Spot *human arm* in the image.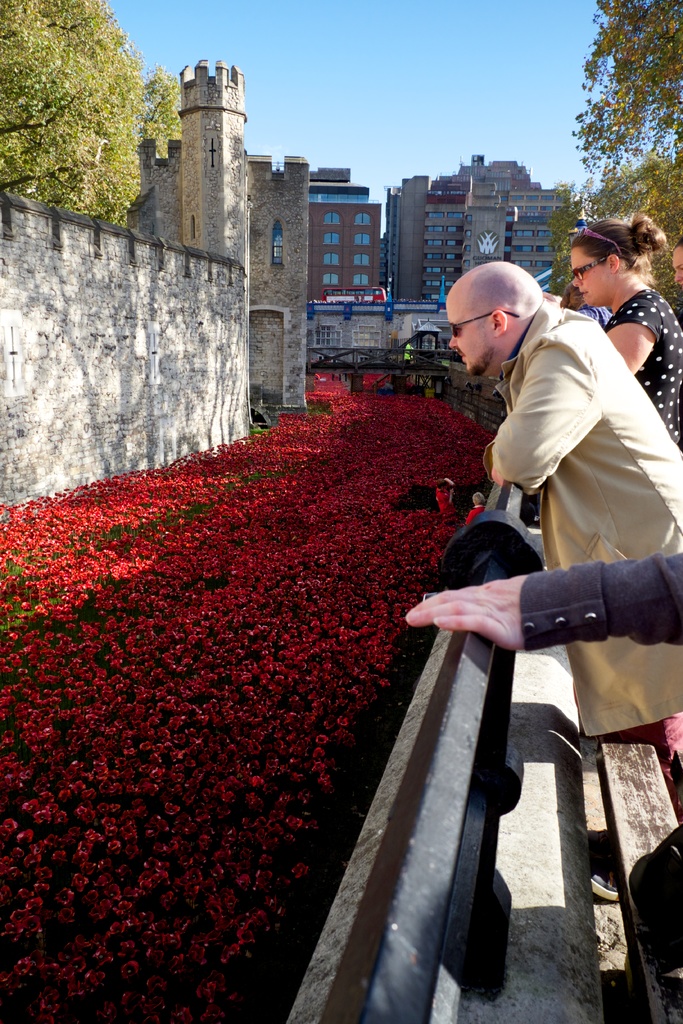
*human arm* found at (x1=493, y1=331, x2=604, y2=495).
